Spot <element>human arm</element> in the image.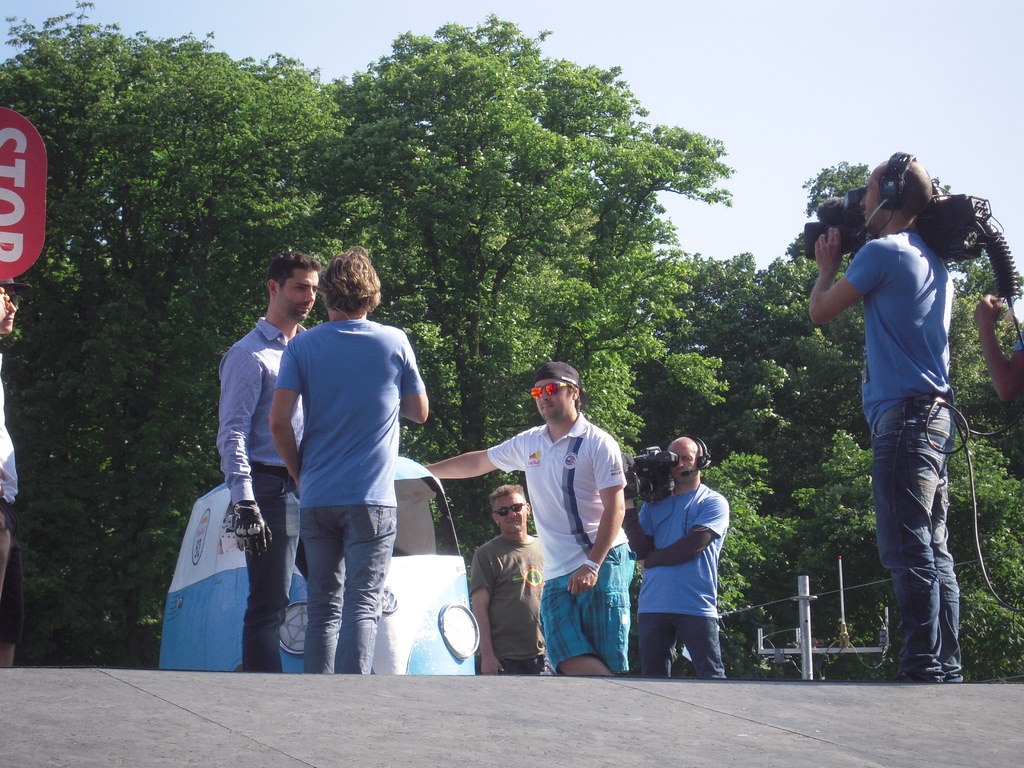
<element>human arm</element> found at <region>972, 292, 1023, 407</region>.
